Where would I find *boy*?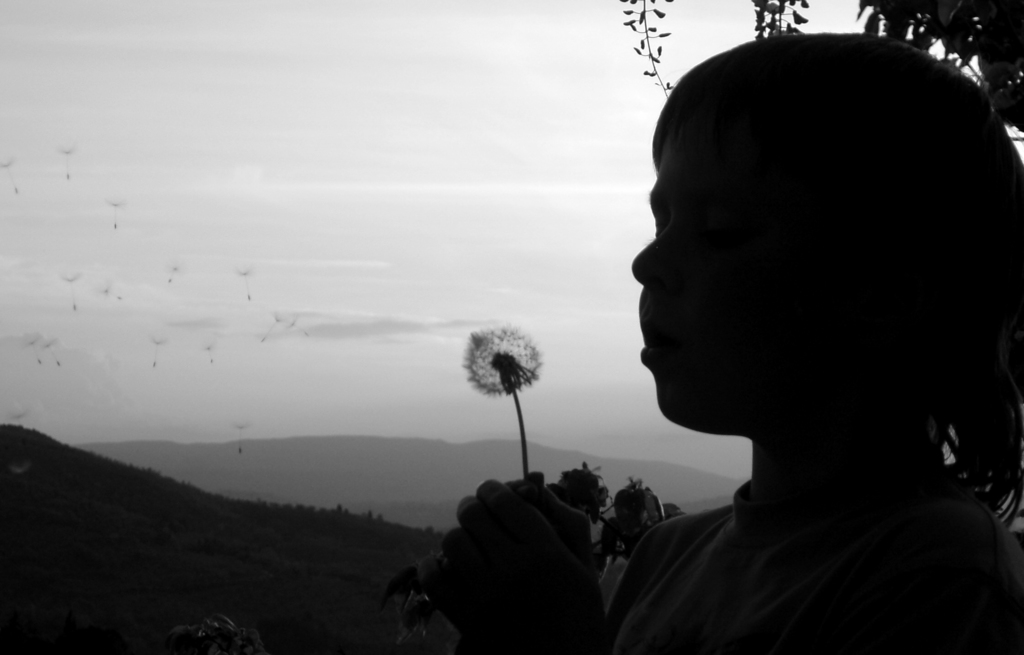
At (428, 29, 1023, 654).
